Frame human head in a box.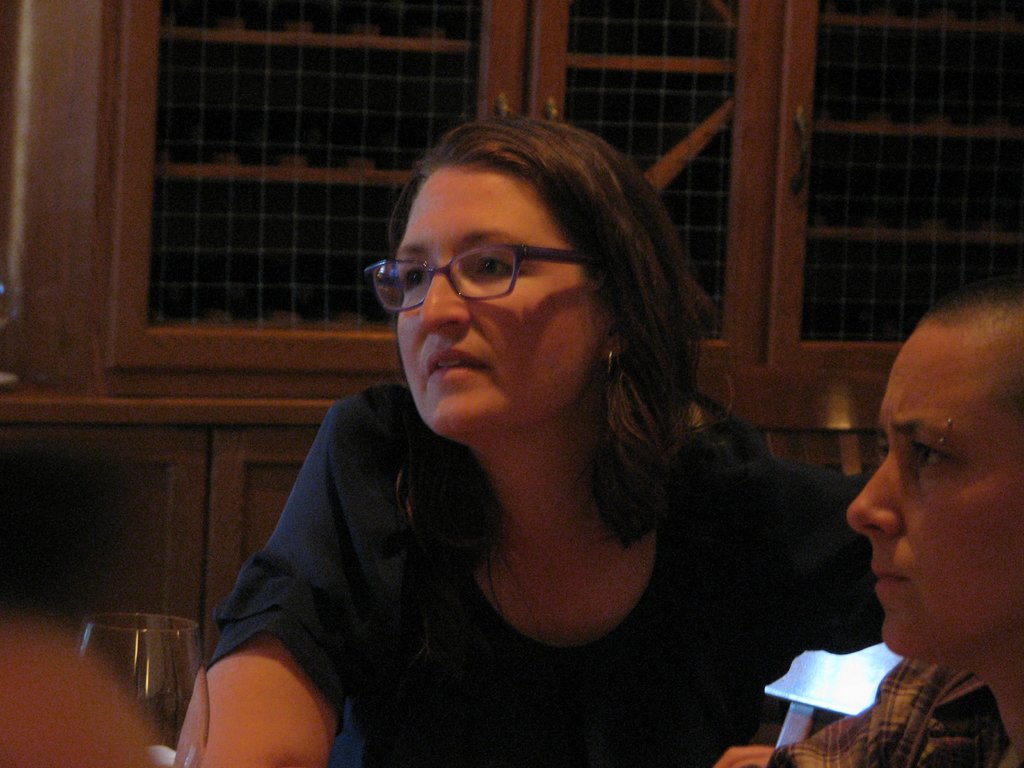
<bbox>373, 111, 695, 458</bbox>.
